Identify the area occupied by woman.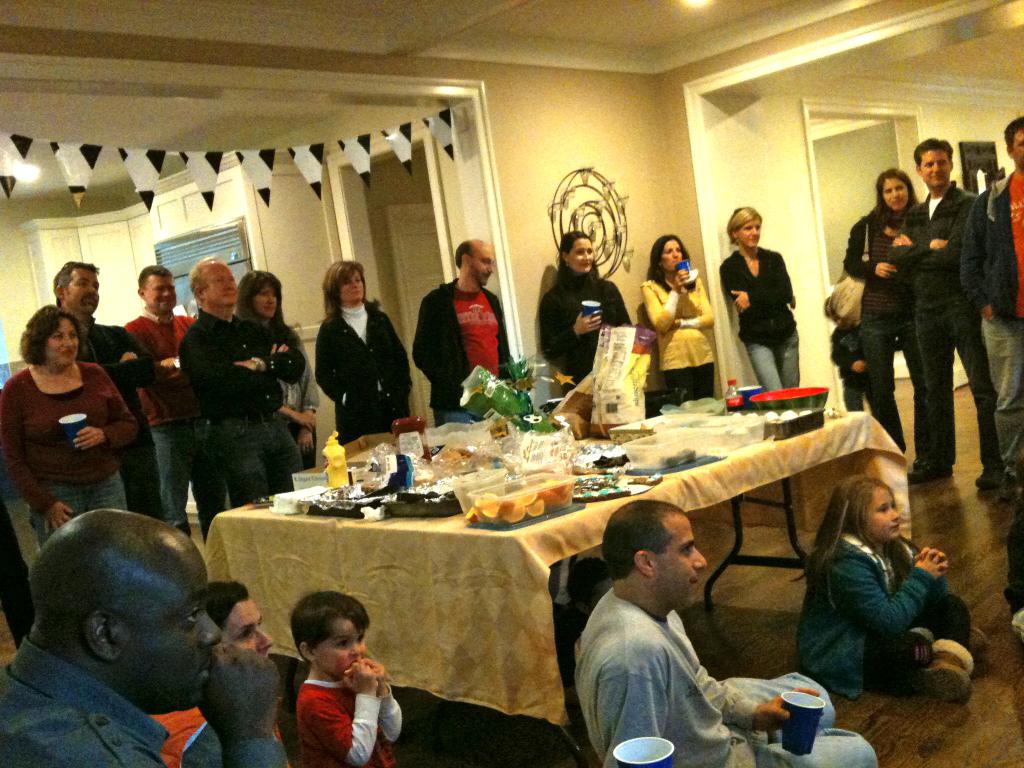
Area: crop(842, 170, 916, 458).
